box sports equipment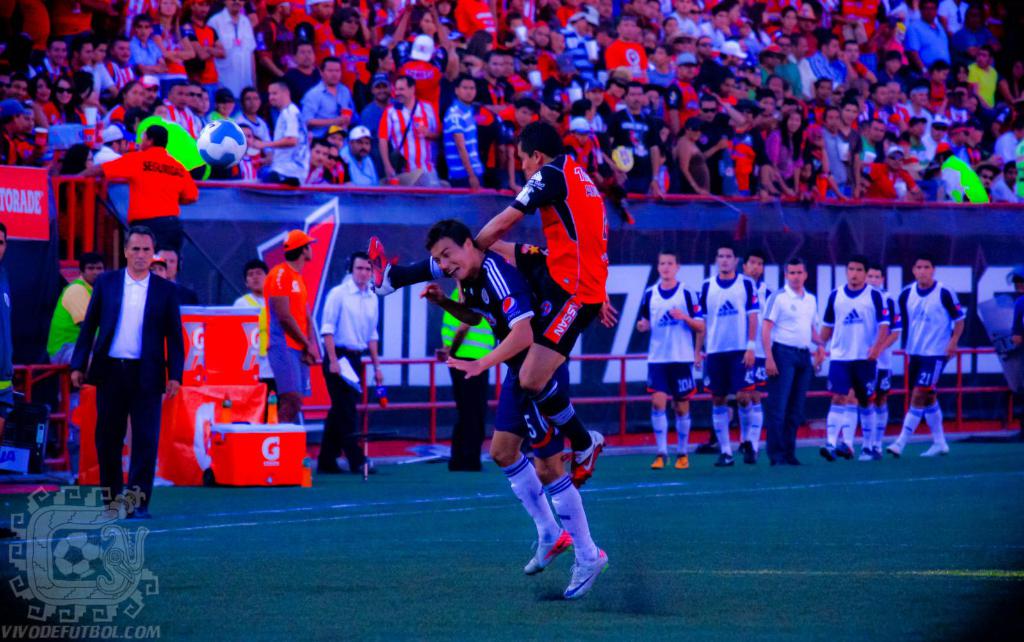
[left=820, top=445, right=836, bottom=463]
